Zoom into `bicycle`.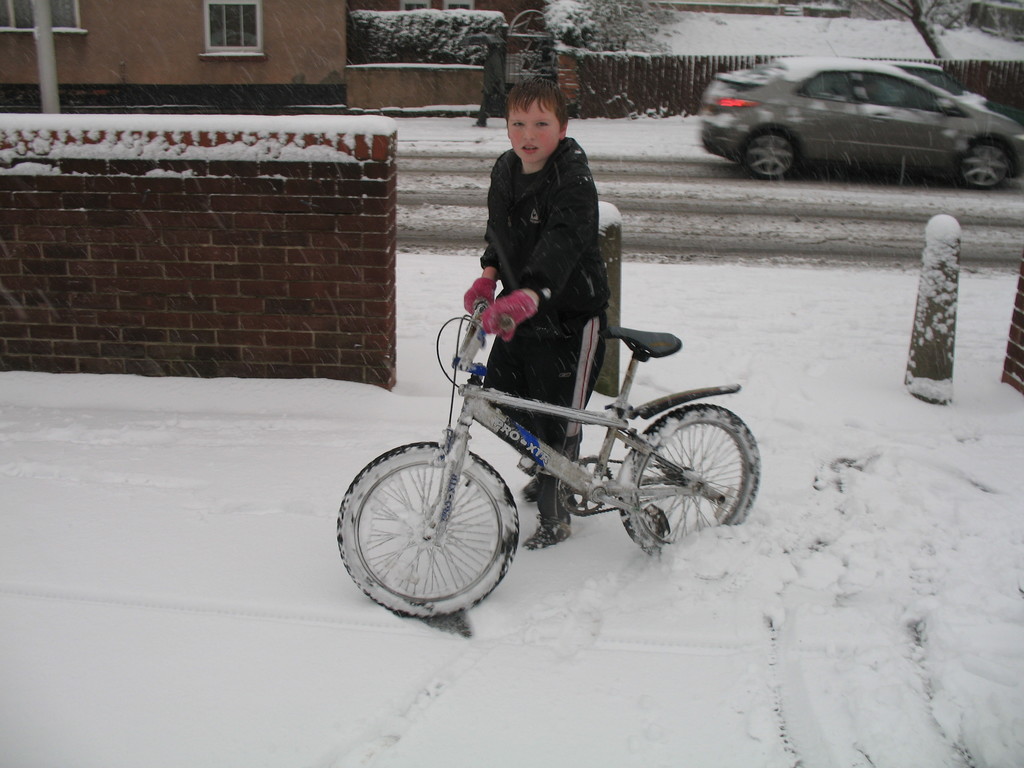
Zoom target: (330,280,765,624).
